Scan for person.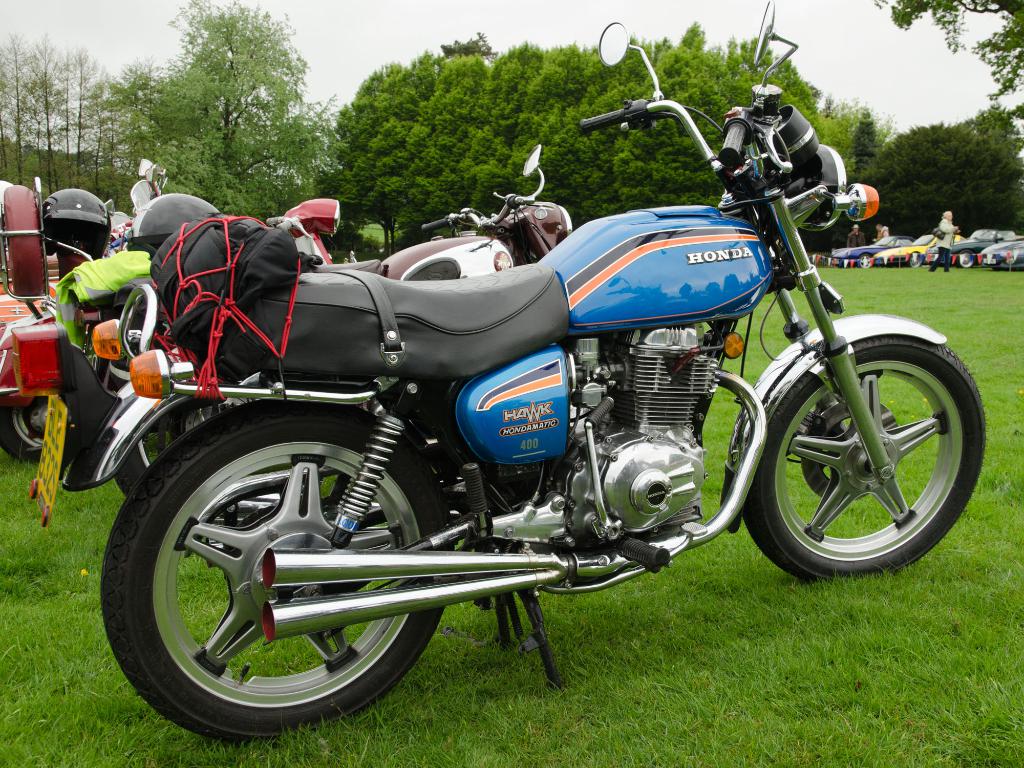
Scan result: x1=927, y1=211, x2=961, y2=275.
